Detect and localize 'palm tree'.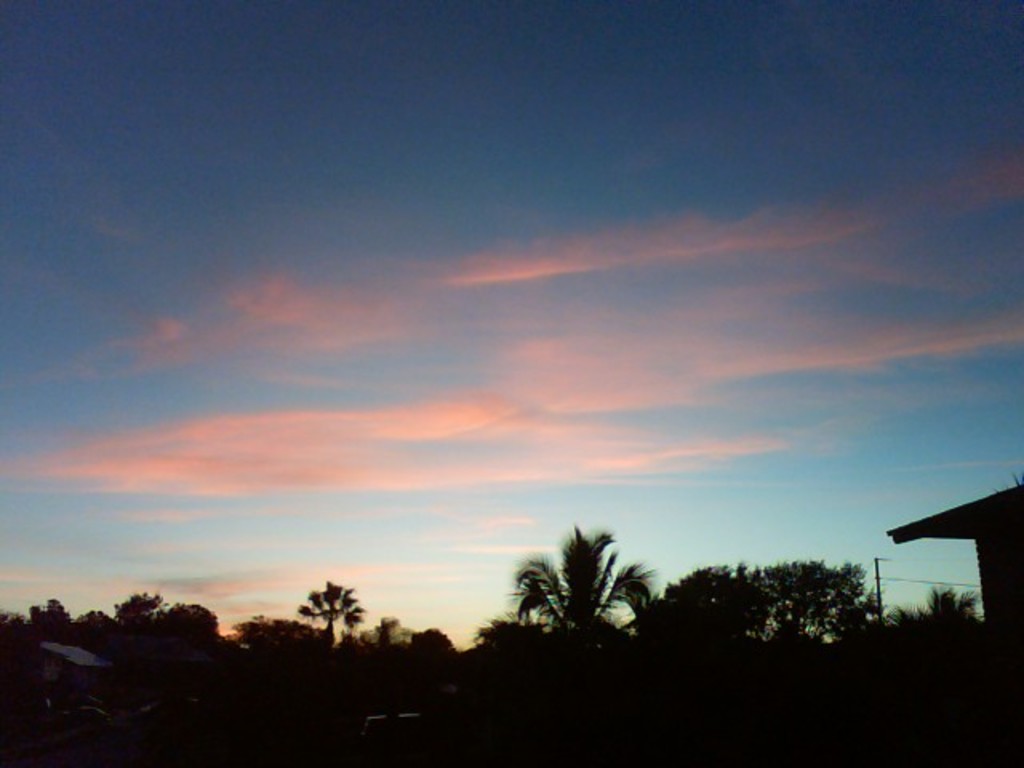
Localized at (514, 510, 653, 638).
